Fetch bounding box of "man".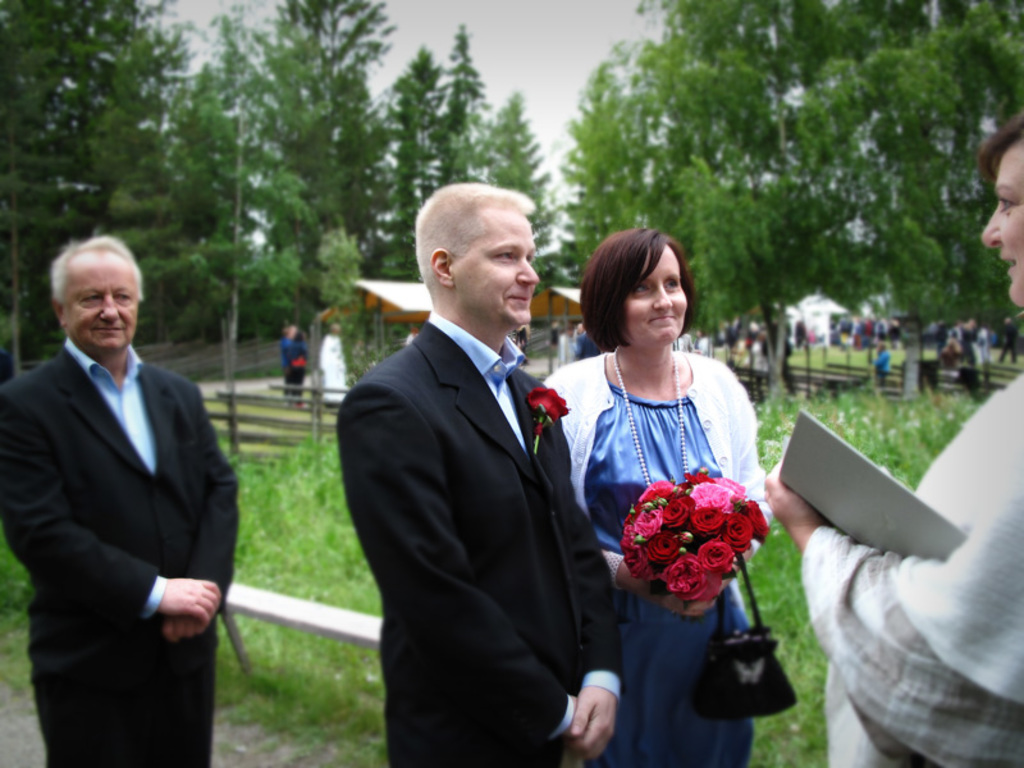
Bbox: bbox(0, 229, 237, 767).
